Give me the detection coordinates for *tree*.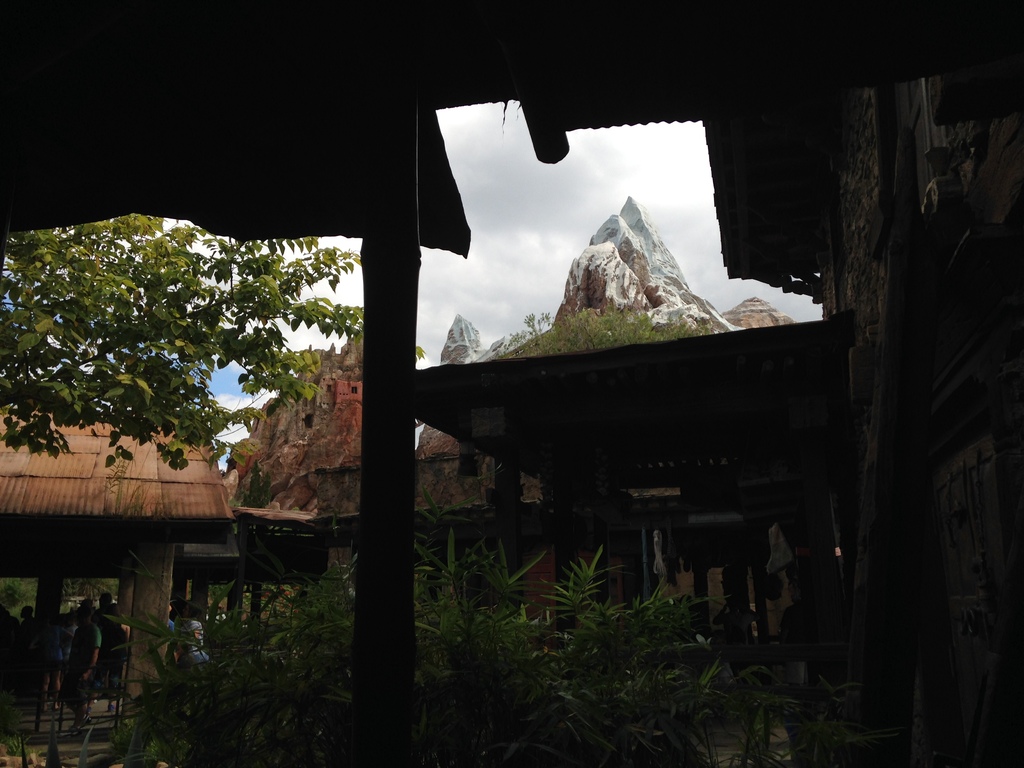
box=[0, 212, 425, 474].
